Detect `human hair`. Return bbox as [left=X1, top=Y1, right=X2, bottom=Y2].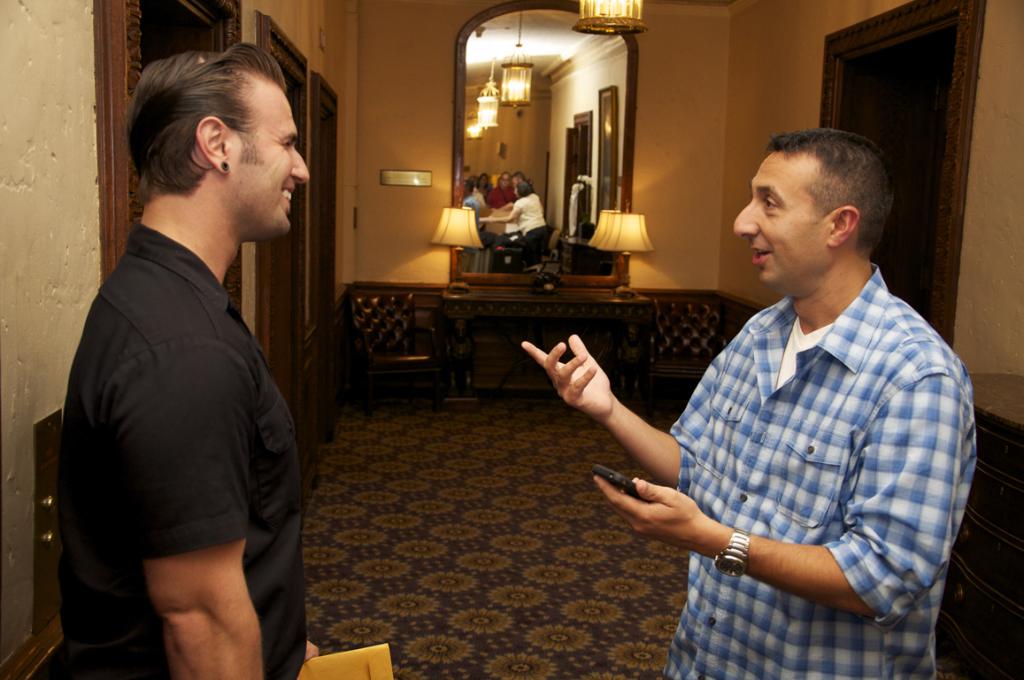
[left=766, top=127, right=894, bottom=257].
